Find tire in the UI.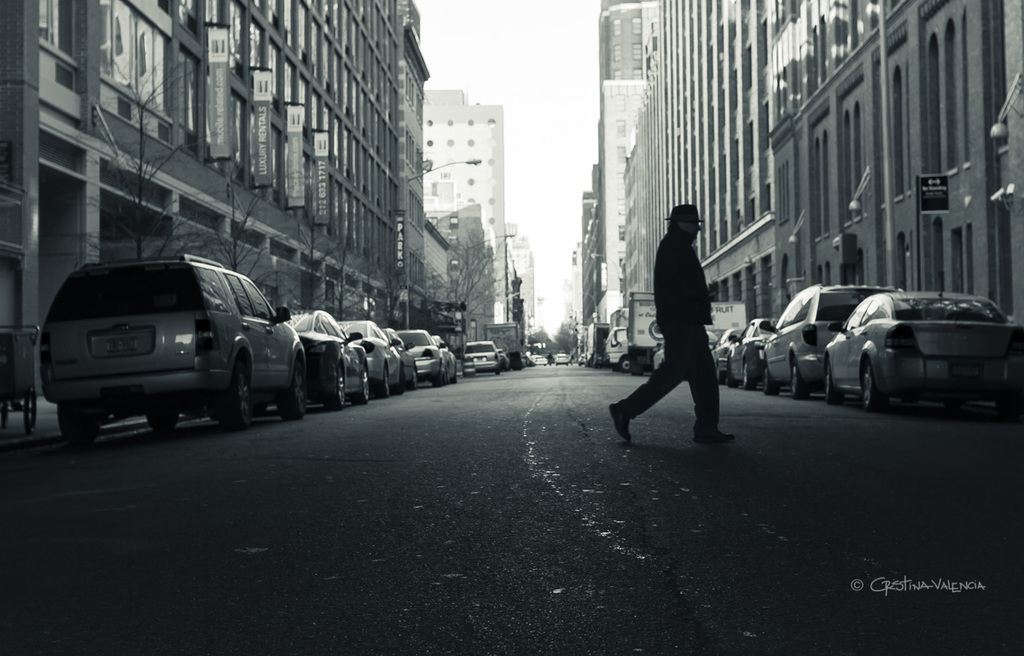
UI element at {"x1": 822, "y1": 357, "x2": 846, "y2": 402}.
